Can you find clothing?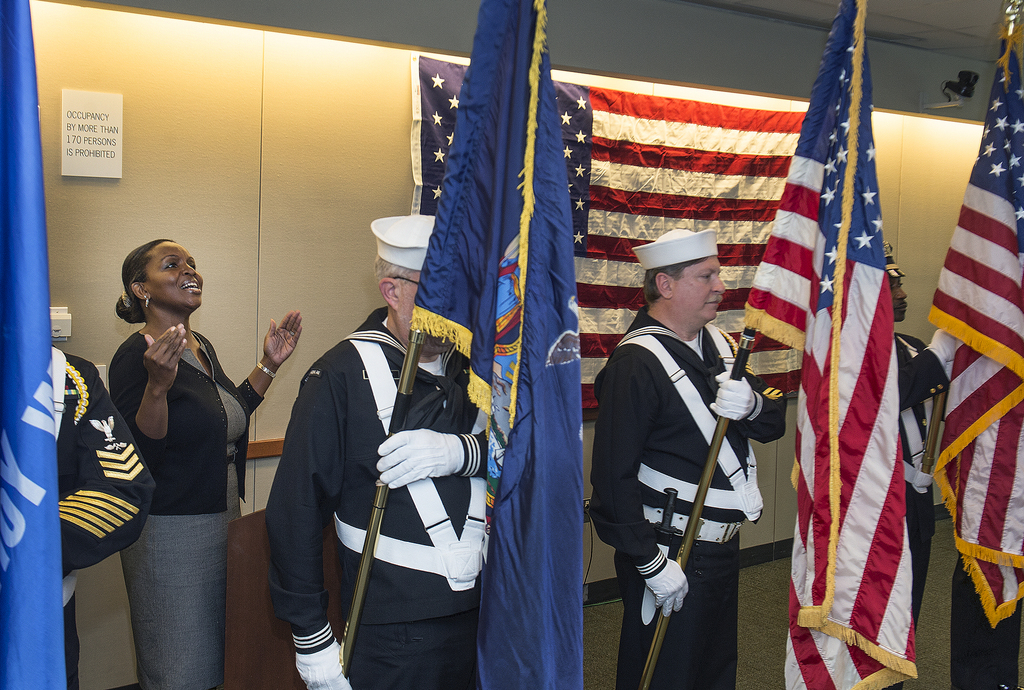
Yes, bounding box: BBox(260, 309, 496, 689).
